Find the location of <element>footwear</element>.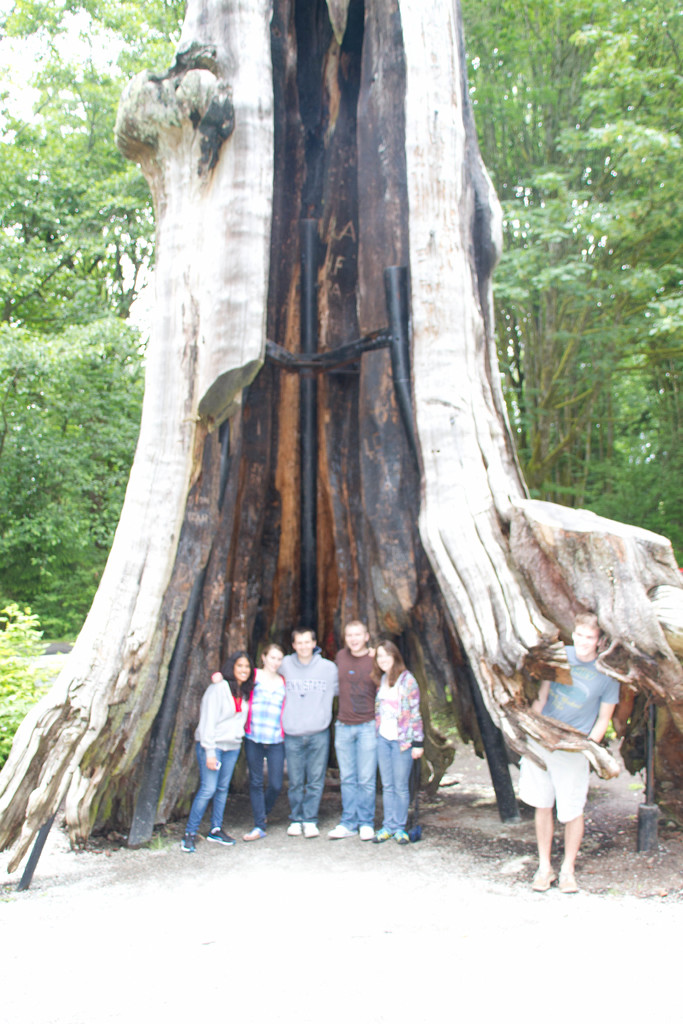
Location: l=327, t=824, r=353, b=840.
